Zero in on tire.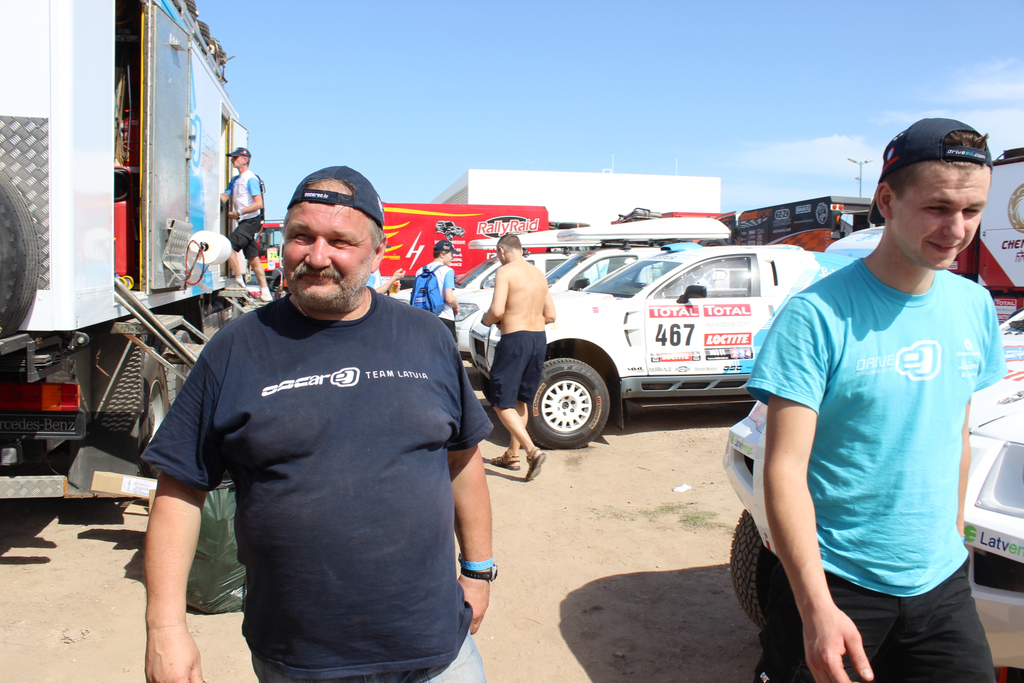
Zeroed in: {"left": 42, "top": 347, "right": 170, "bottom": 484}.
